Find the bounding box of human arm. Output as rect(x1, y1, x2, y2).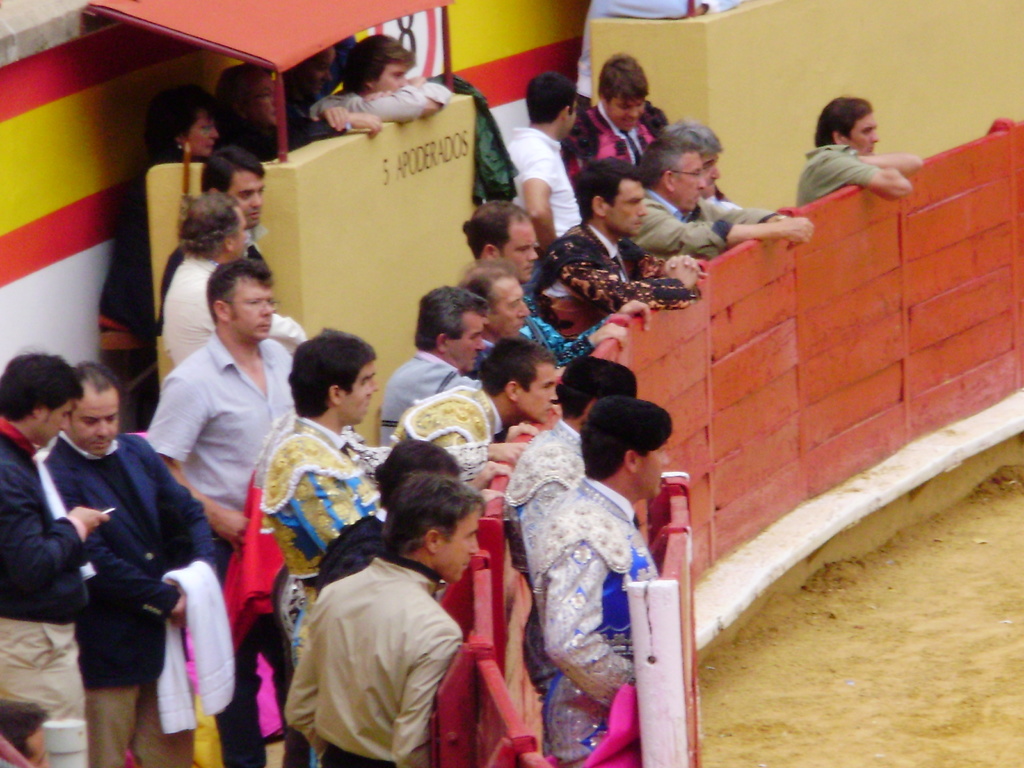
rect(53, 463, 193, 631).
